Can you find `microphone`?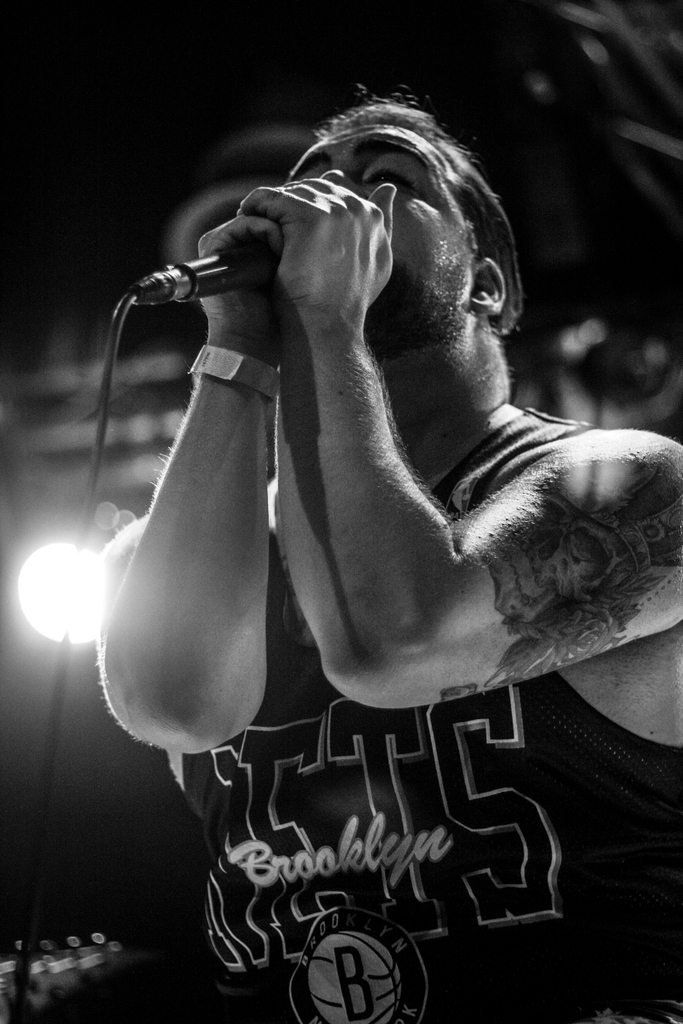
Yes, bounding box: select_region(126, 136, 519, 383).
